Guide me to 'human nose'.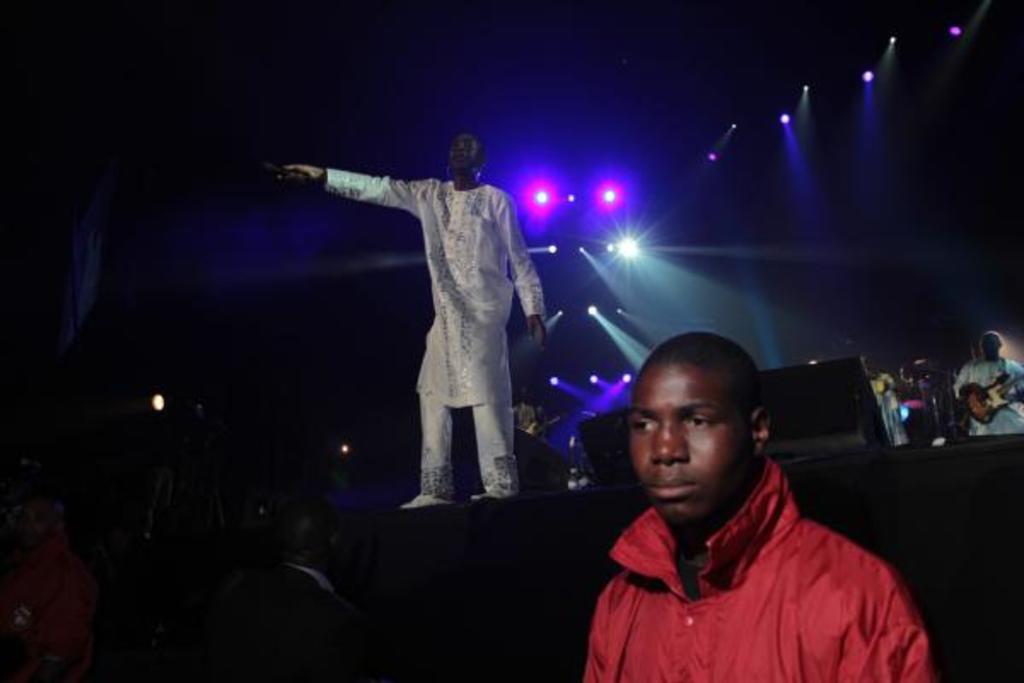
Guidance: bbox(645, 418, 695, 468).
